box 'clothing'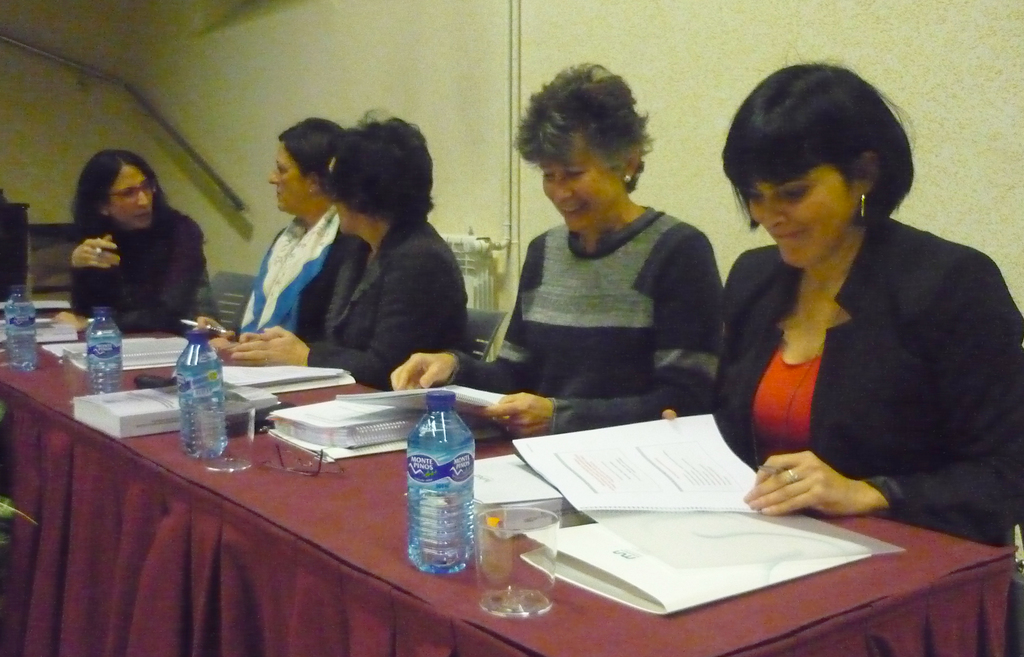
bbox=[447, 211, 738, 422]
